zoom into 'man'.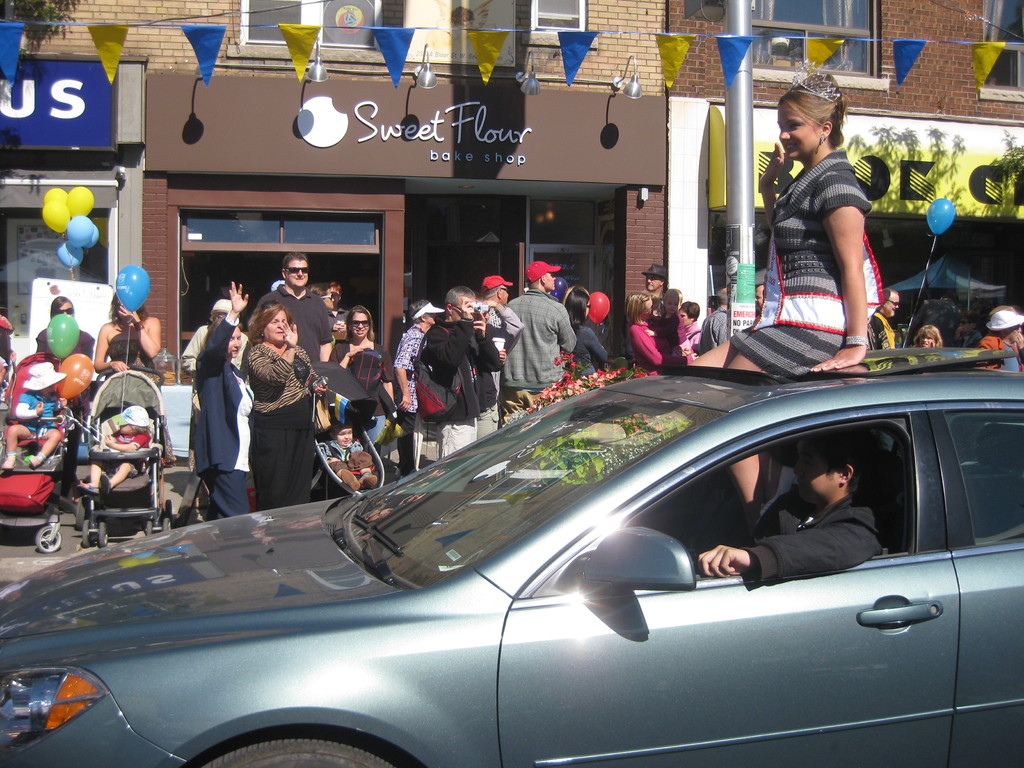
Zoom target: bbox(979, 308, 1023, 371).
